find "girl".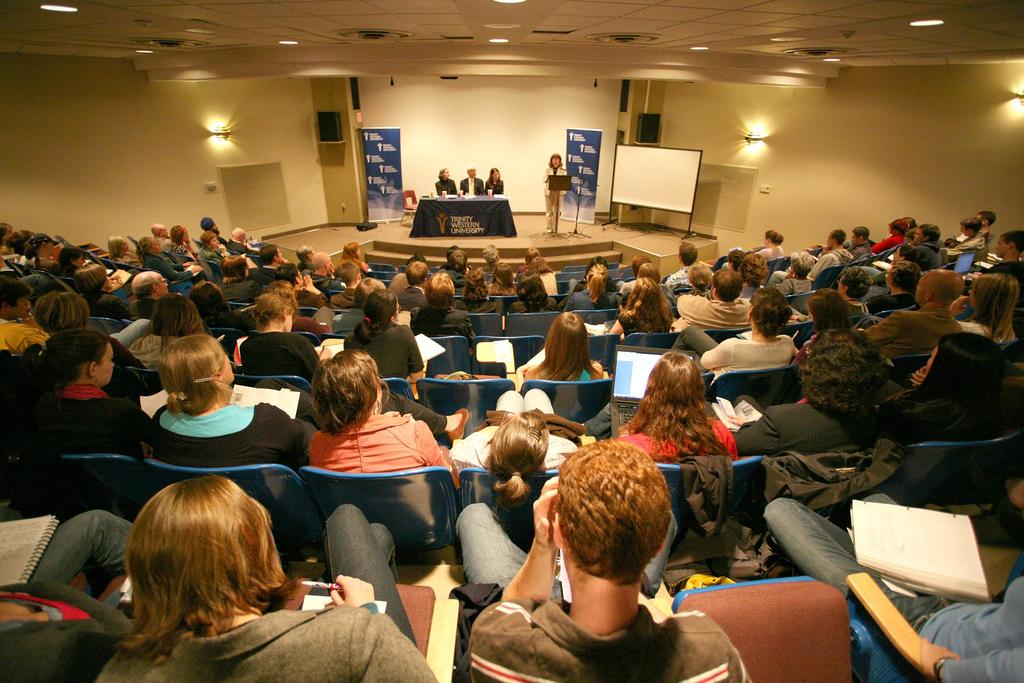
865 332 1017 448.
